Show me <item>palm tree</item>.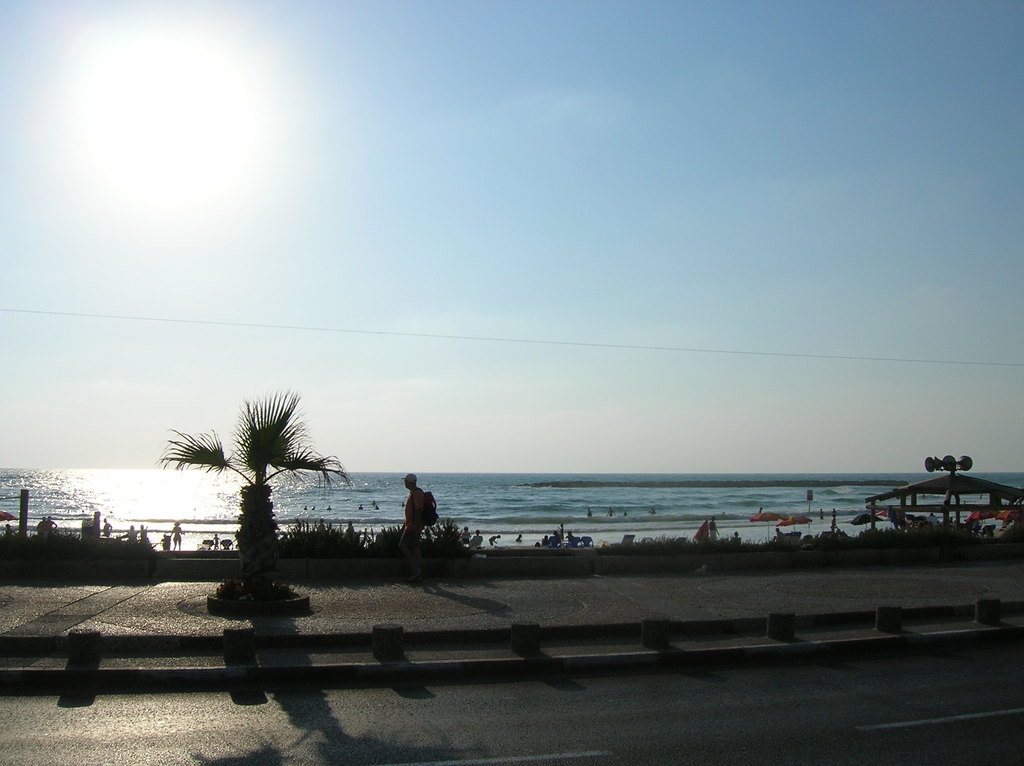
<item>palm tree</item> is here: 895,493,938,543.
